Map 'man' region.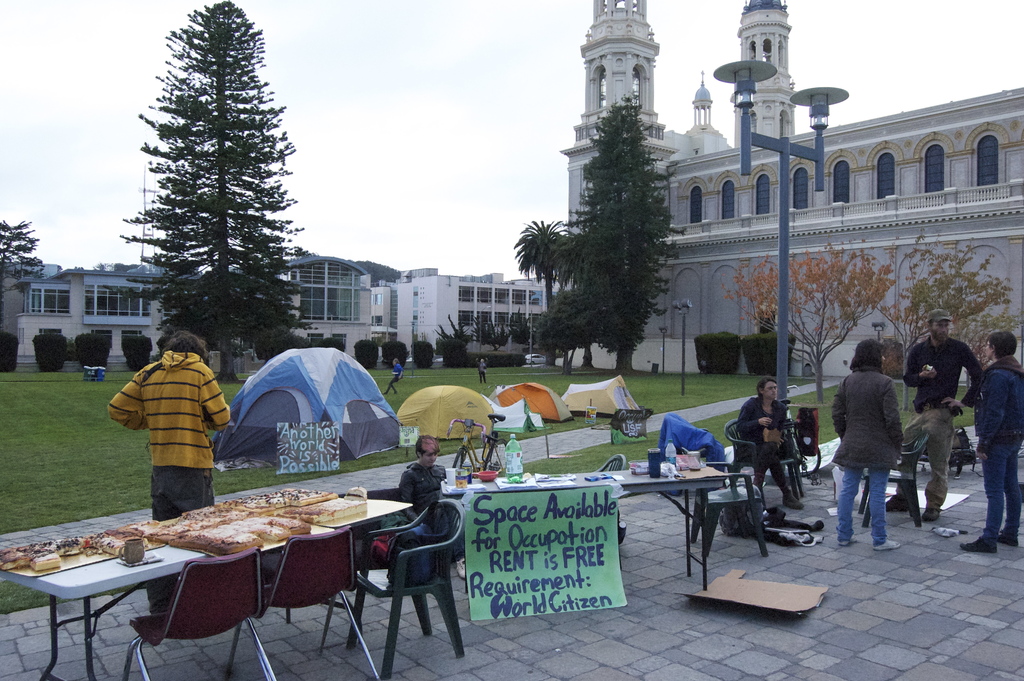
Mapped to x1=904, y1=303, x2=982, y2=522.
